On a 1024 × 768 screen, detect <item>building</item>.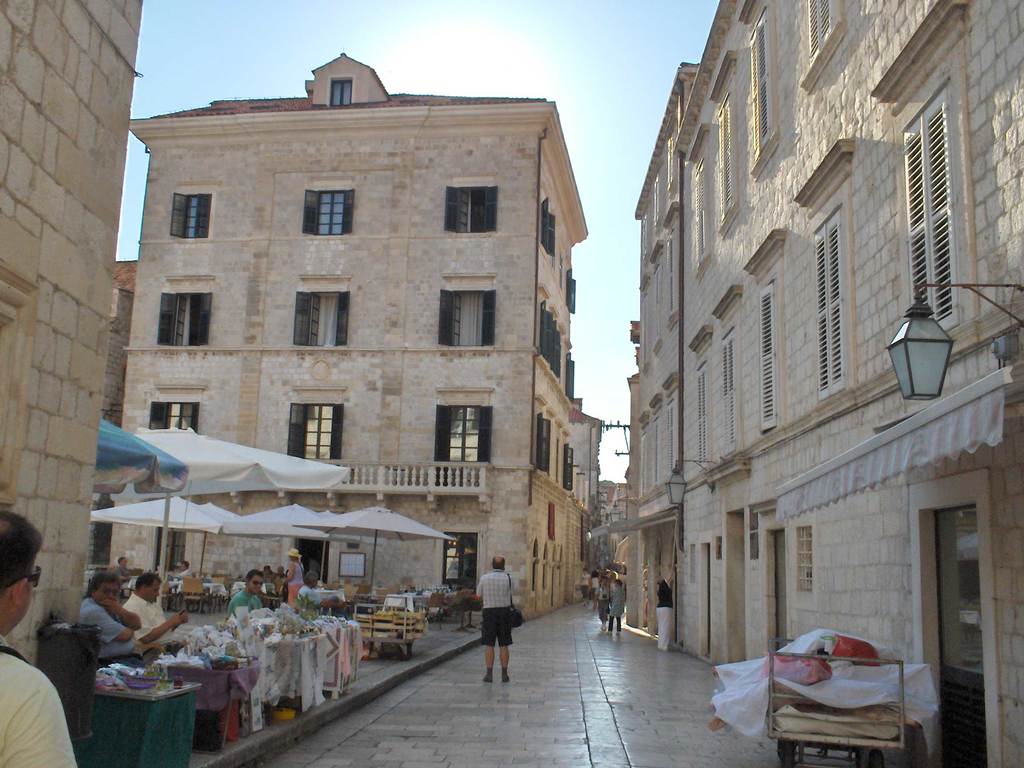
x1=104, y1=54, x2=591, y2=620.
